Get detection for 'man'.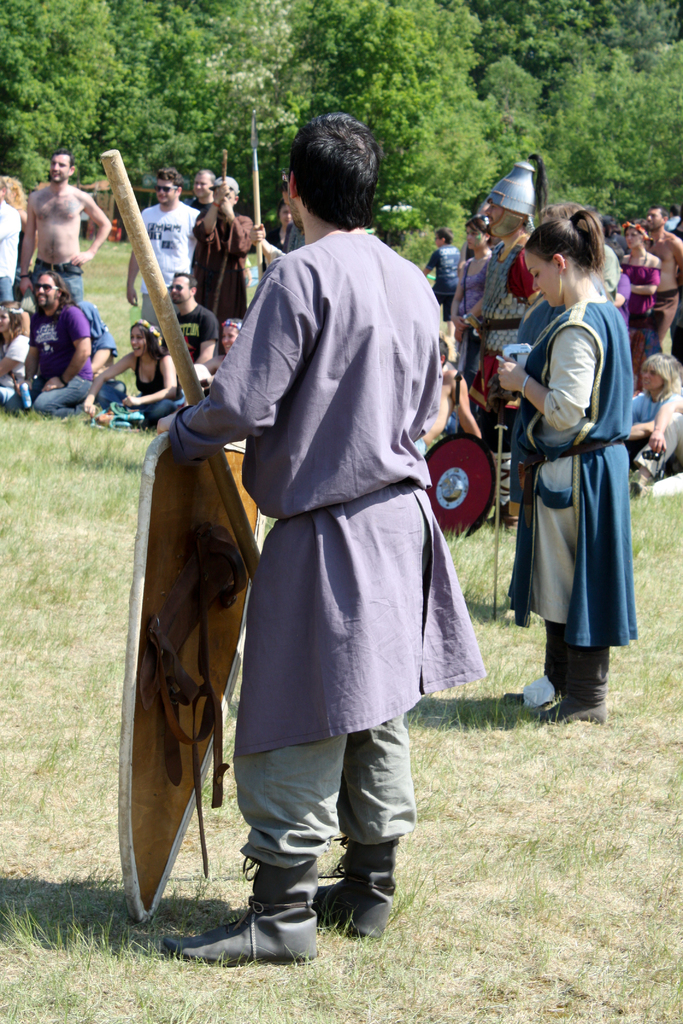
Detection: (124, 168, 201, 335).
